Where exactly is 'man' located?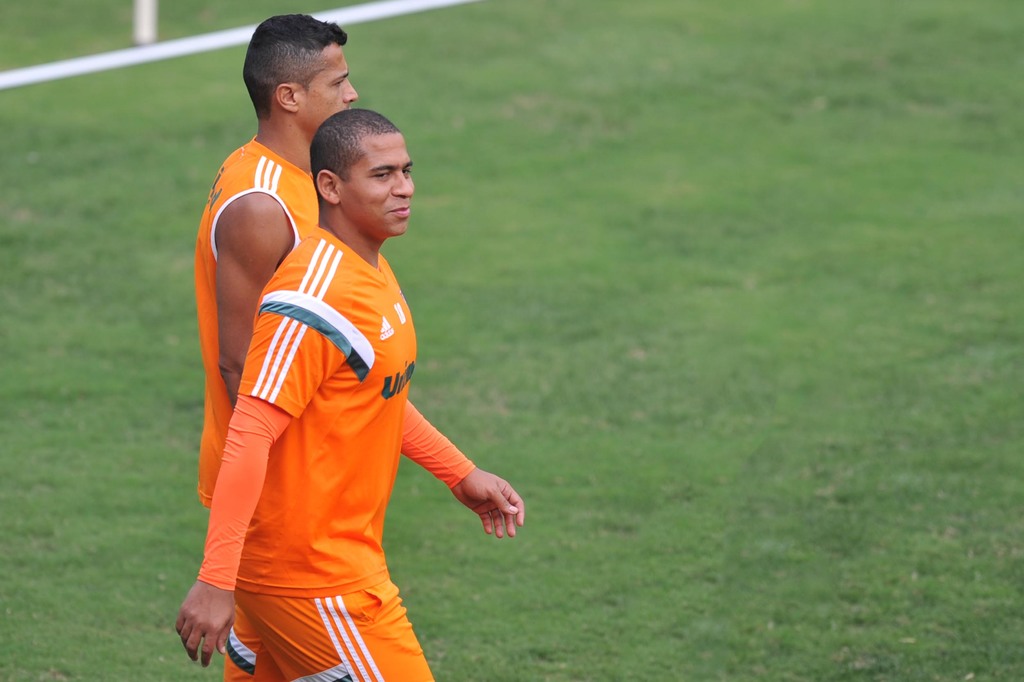
Its bounding box is 166, 146, 520, 662.
